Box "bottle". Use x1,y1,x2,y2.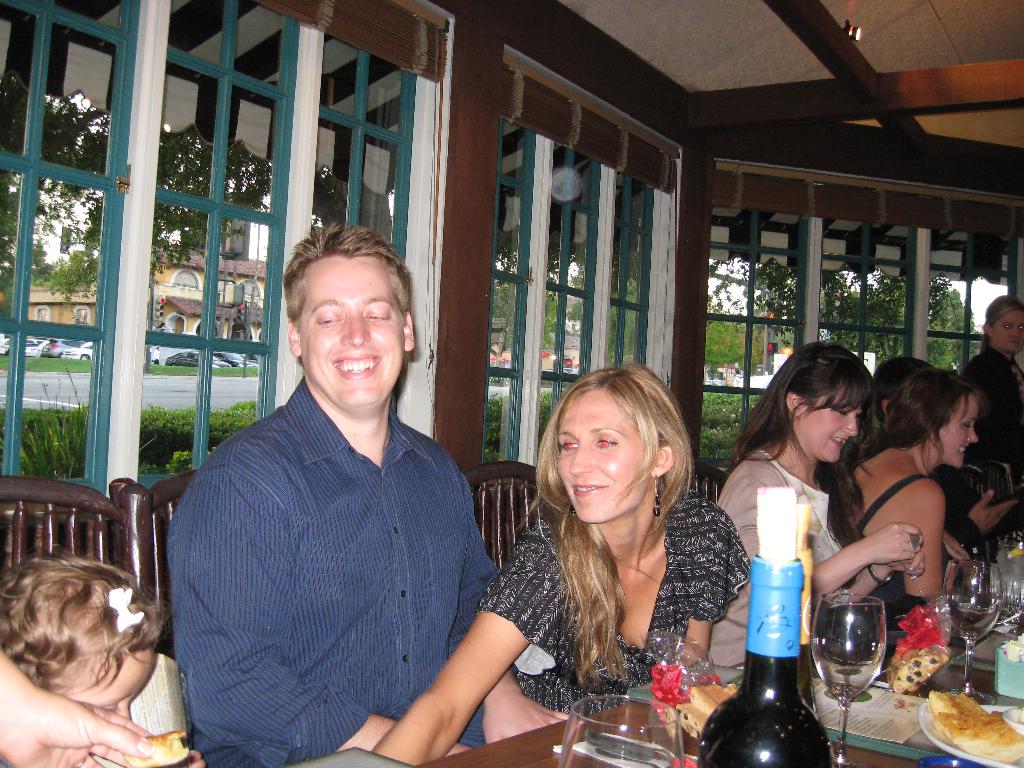
796,498,820,715.
